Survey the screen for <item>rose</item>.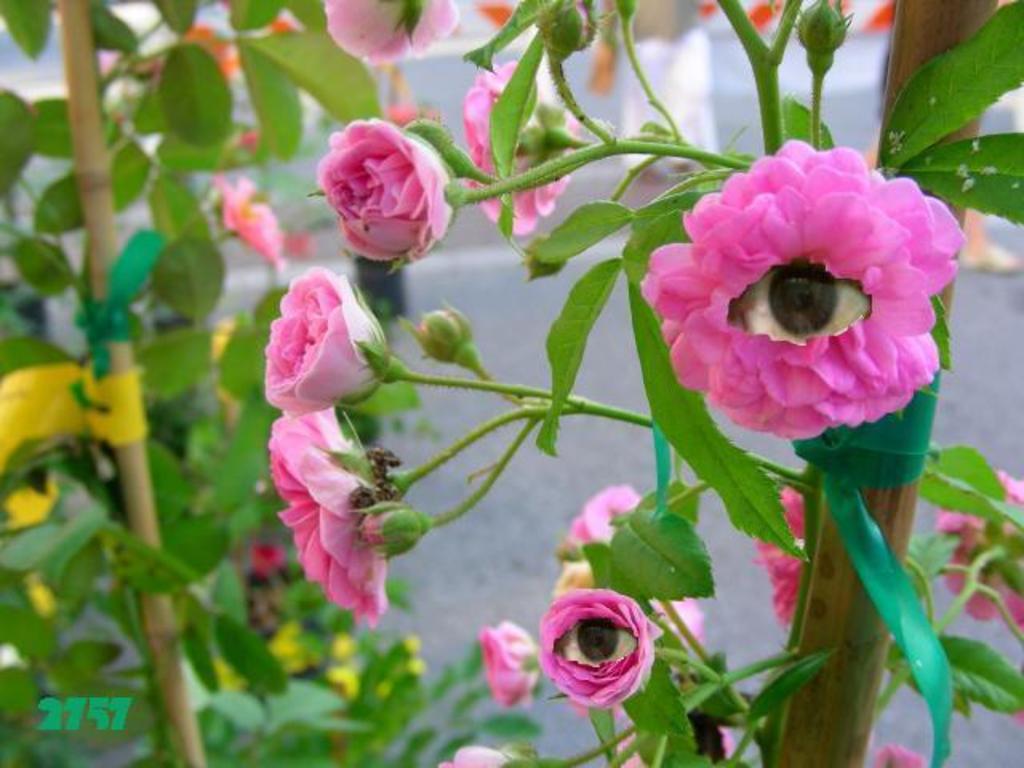
Survey found: <region>315, 128, 454, 261</region>.
